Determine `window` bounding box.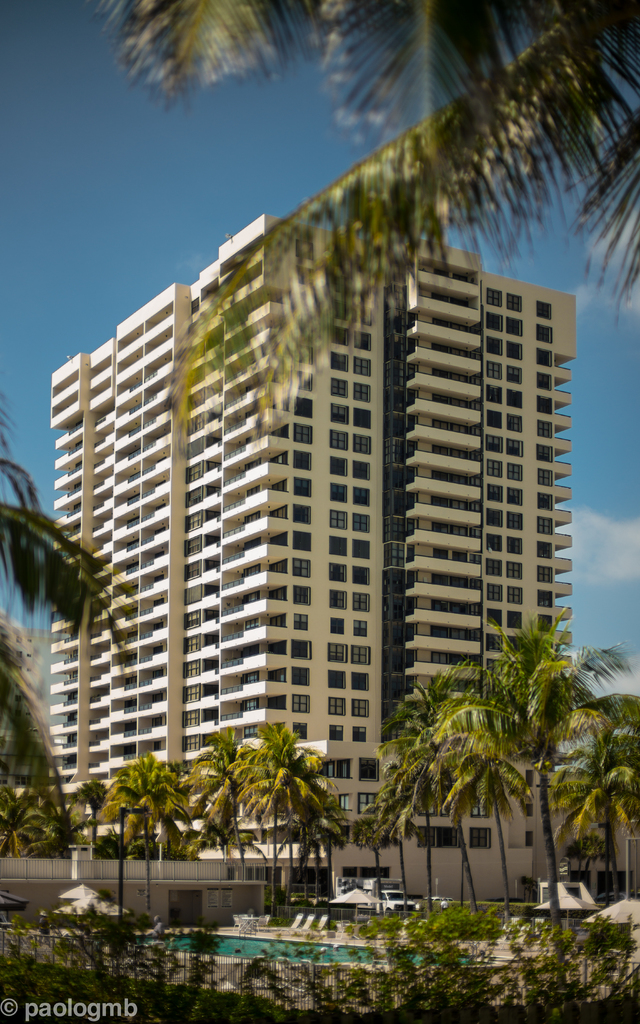
Determined: region(355, 383, 369, 402).
